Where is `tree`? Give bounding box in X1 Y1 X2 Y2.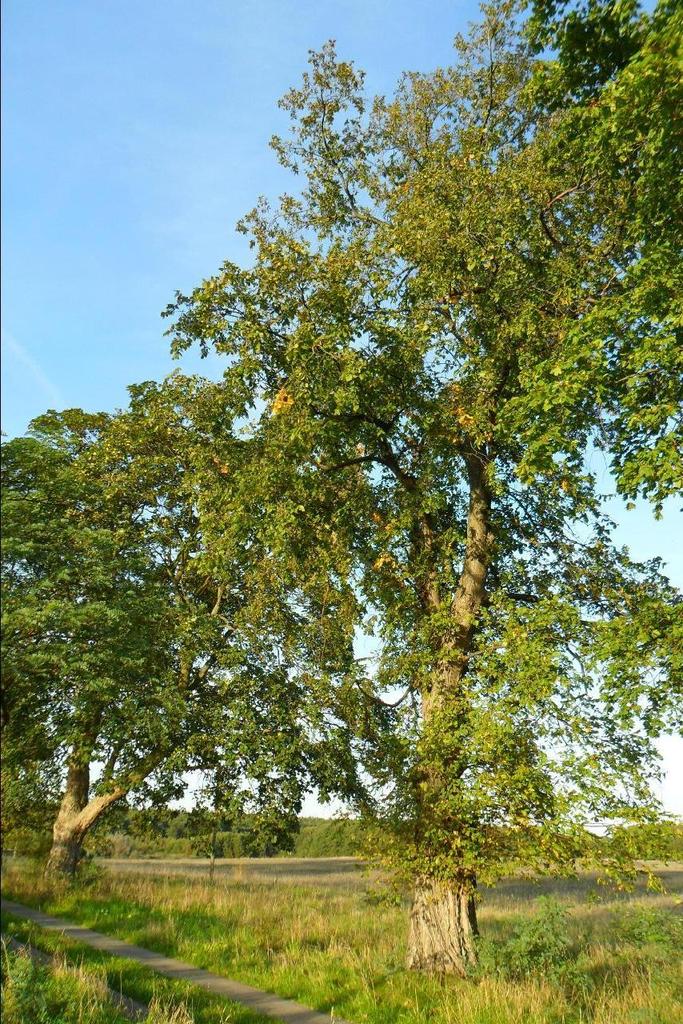
0 374 341 890.
